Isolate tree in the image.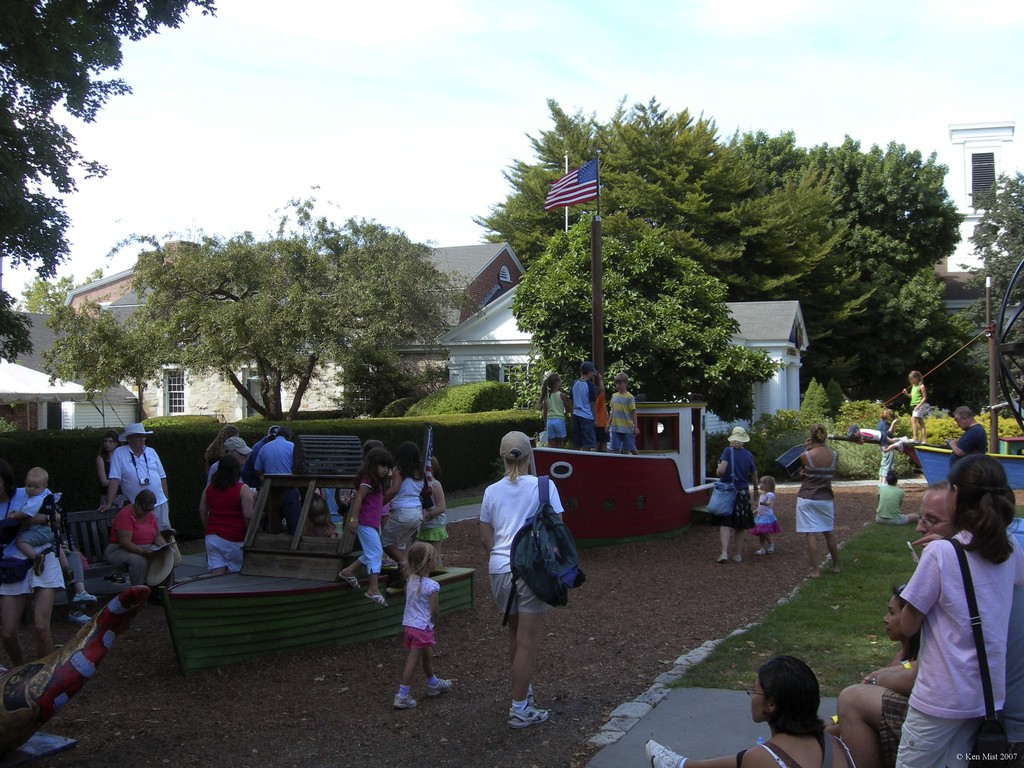
Isolated region: {"x1": 0, "y1": 0, "x2": 221, "y2": 362}.
